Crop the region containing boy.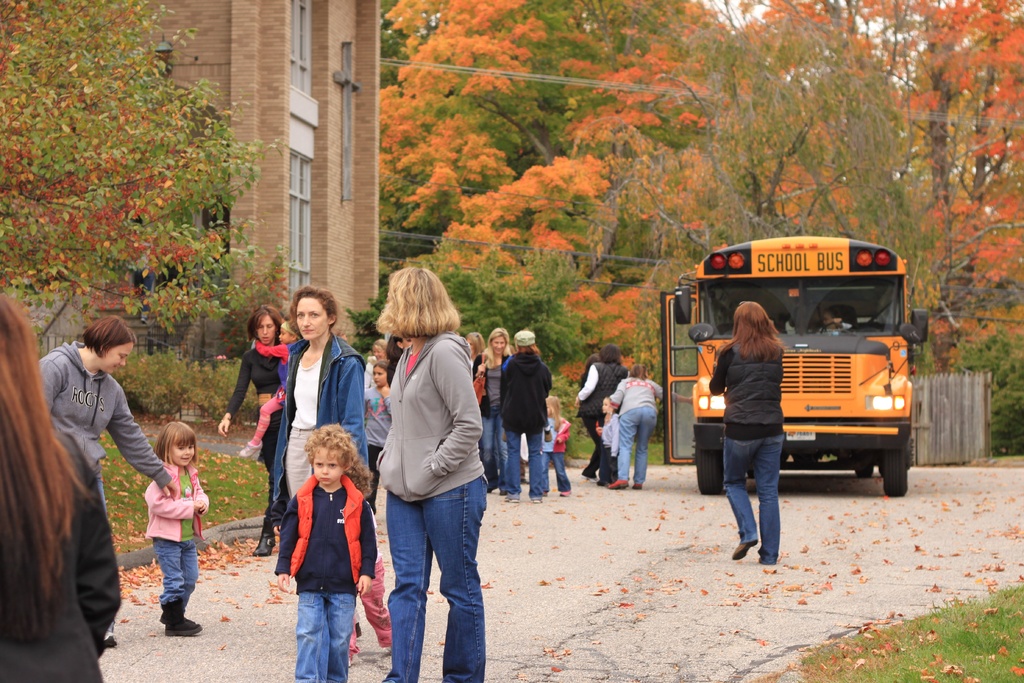
Crop region: region(275, 421, 381, 682).
